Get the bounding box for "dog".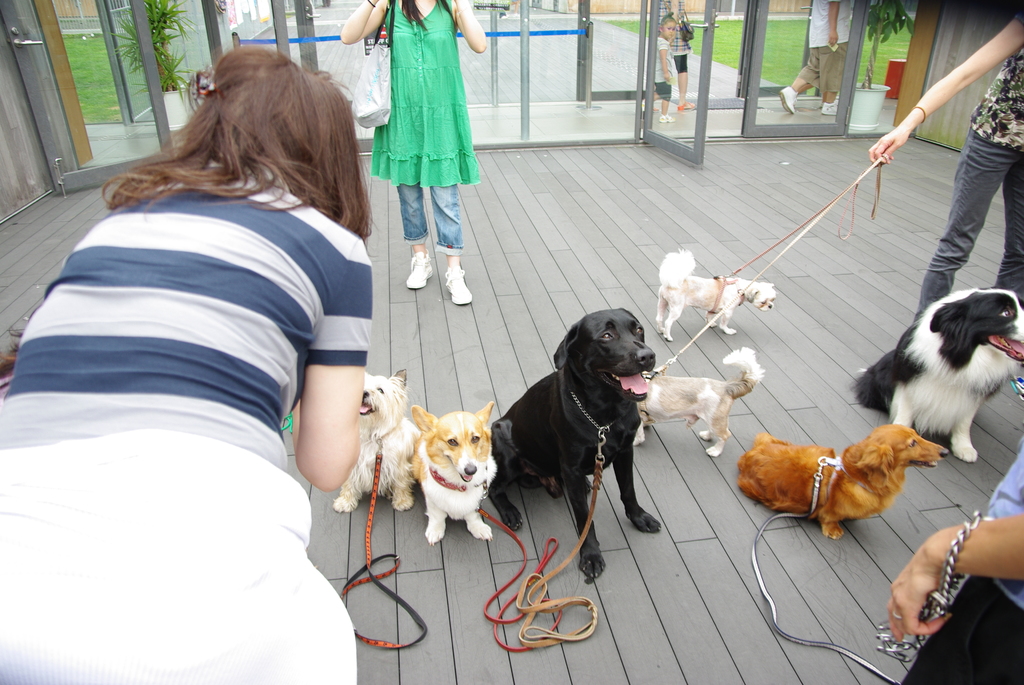
(331,366,422,512).
